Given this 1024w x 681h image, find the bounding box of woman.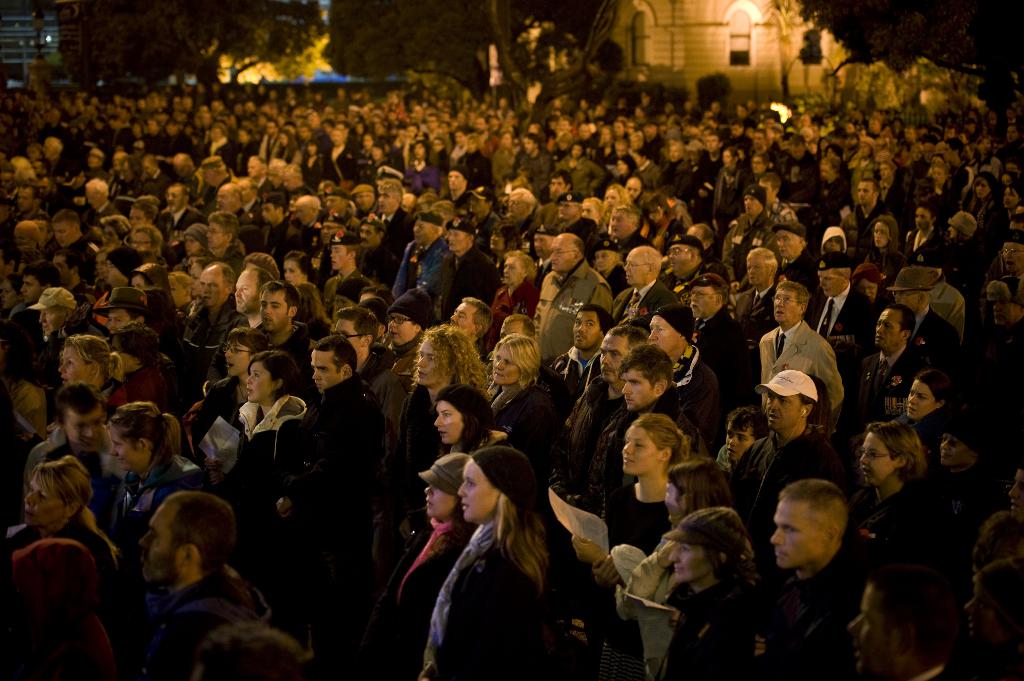
(102, 408, 218, 564).
